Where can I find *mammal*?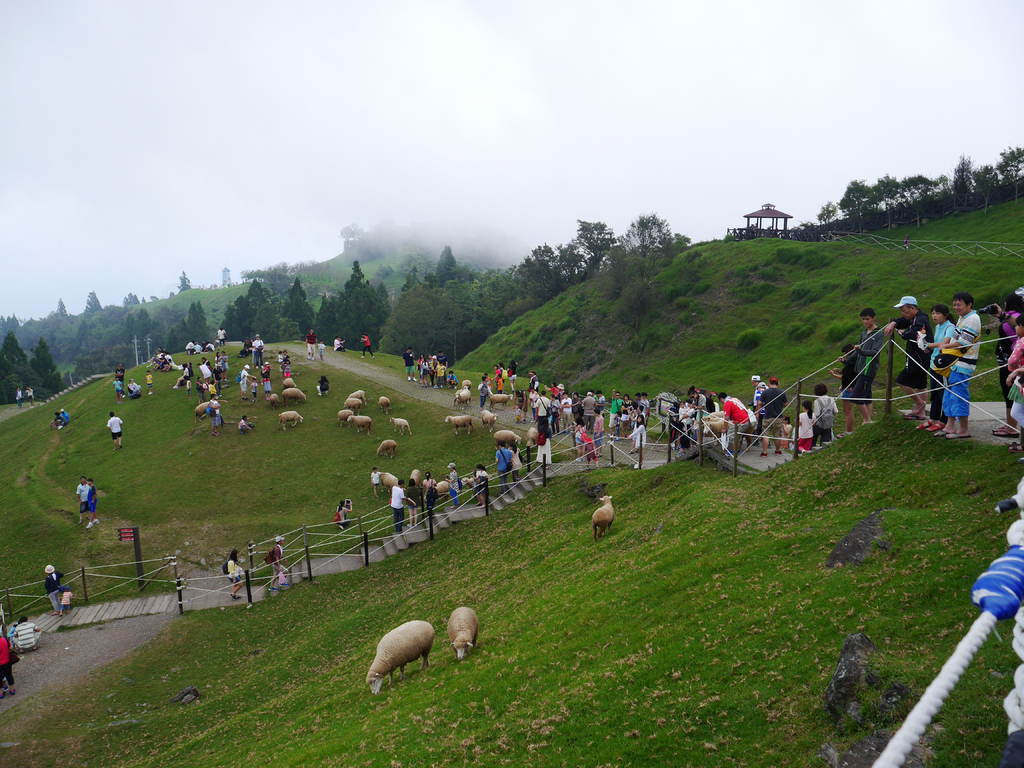
You can find it at BBox(526, 426, 542, 449).
